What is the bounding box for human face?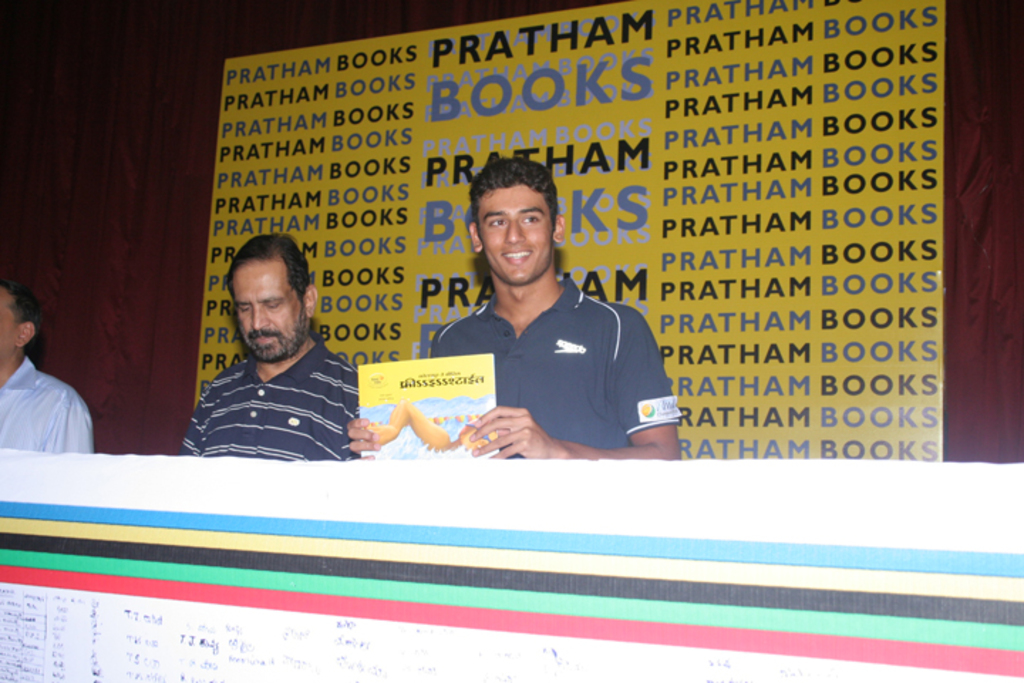
BBox(479, 179, 555, 285).
